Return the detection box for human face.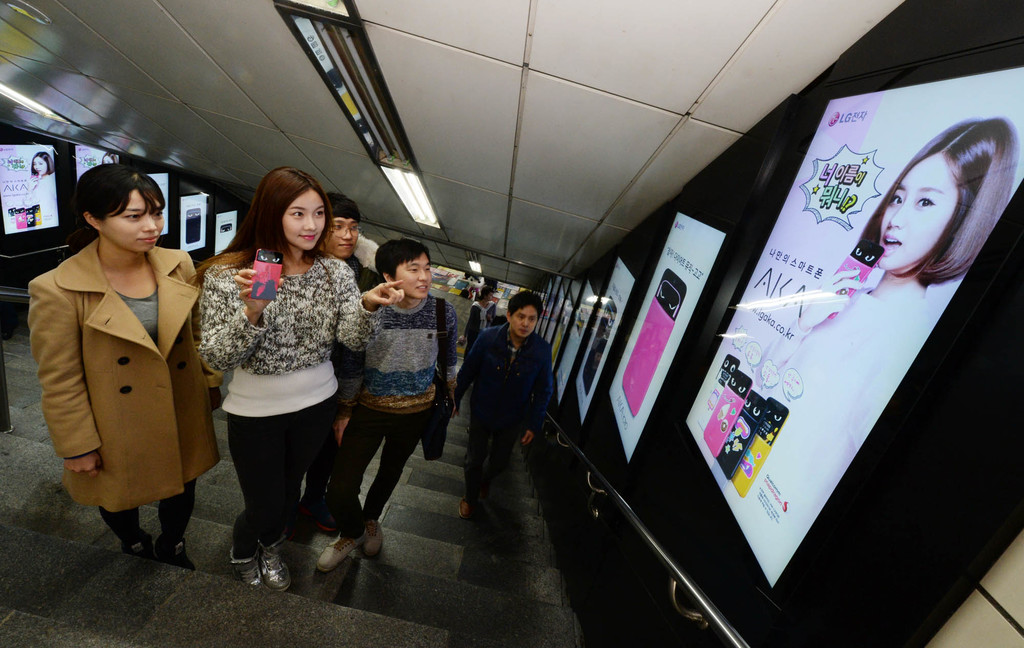
[284, 186, 326, 252].
